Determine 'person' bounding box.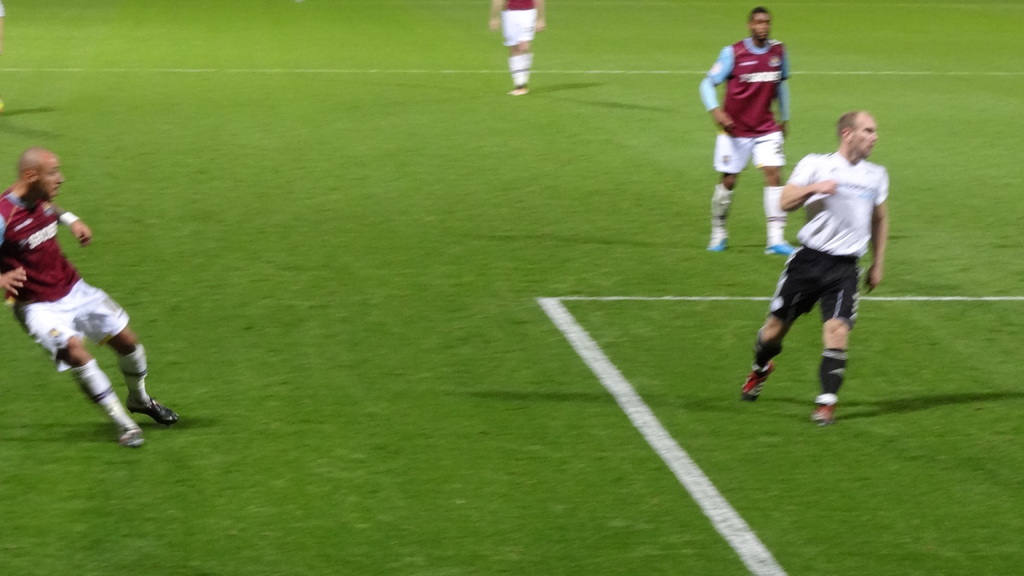
Determined: (0,146,184,446).
